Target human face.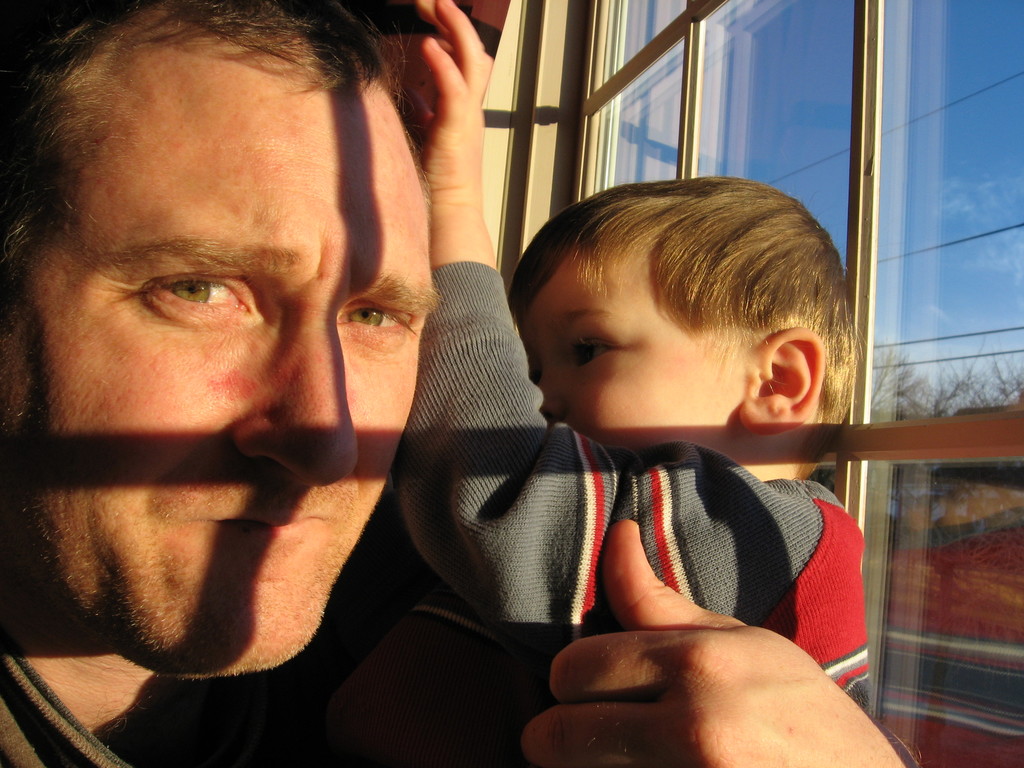
Target region: bbox(0, 0, 433, 676).
